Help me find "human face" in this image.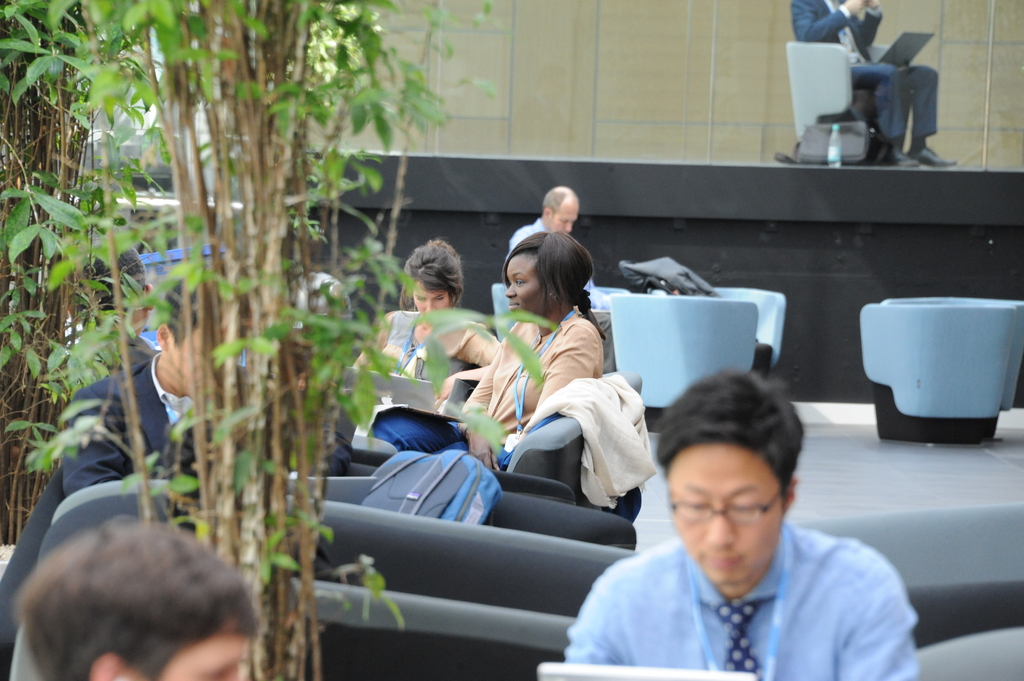
Found it: box=[416, 283, 451, 314].
